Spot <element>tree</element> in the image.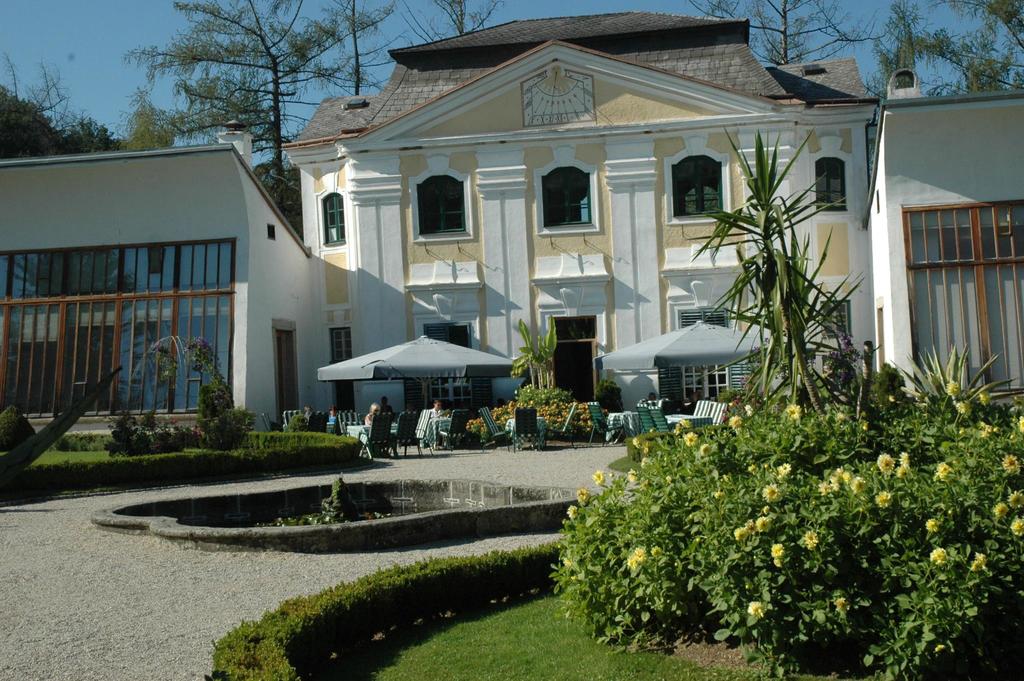
<element>tree</element> found at [689,0,884,68].
